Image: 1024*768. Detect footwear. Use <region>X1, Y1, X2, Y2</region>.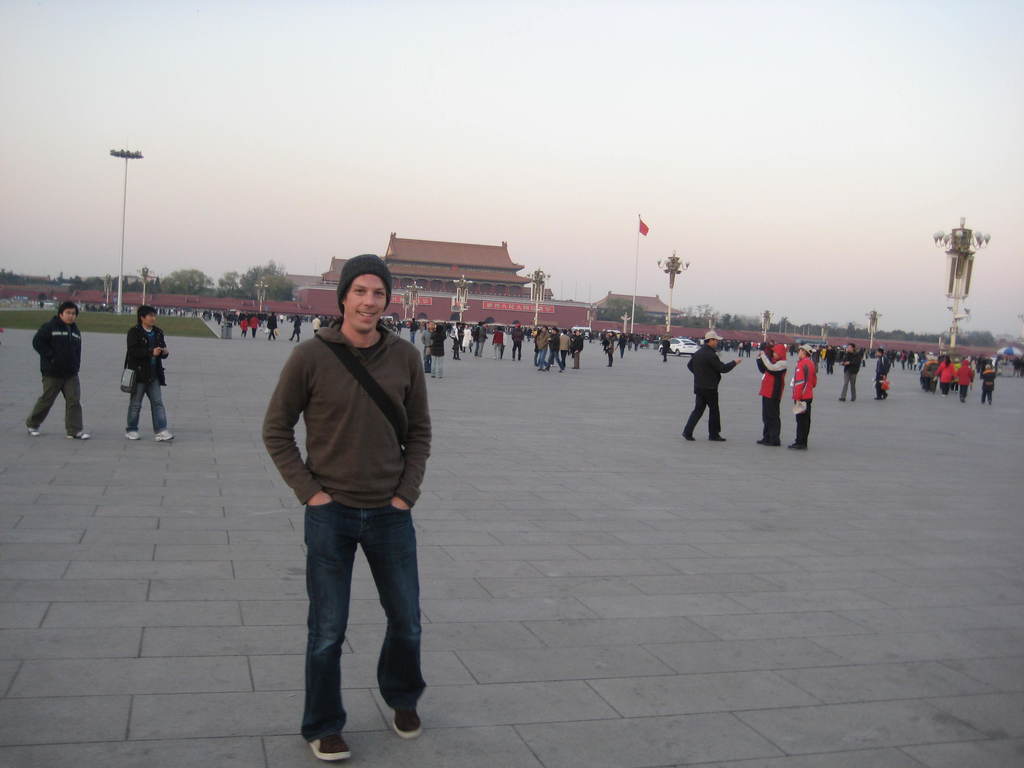
<region>306, 725, 353, 765</region>.
